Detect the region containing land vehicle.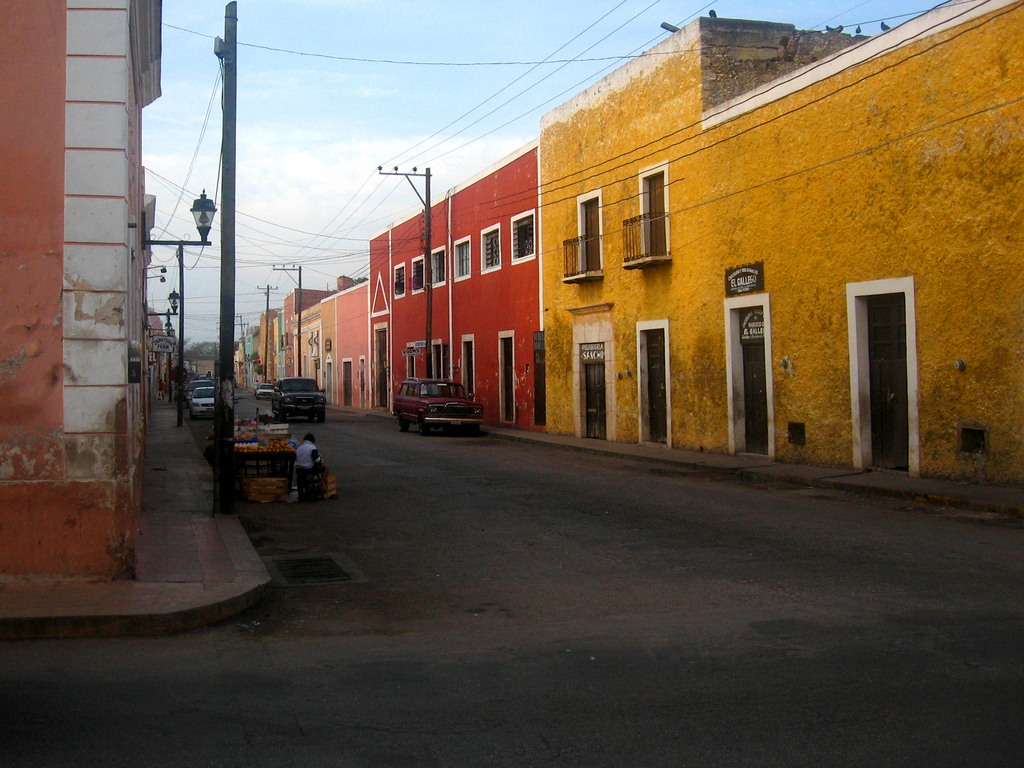
186, 384, 214, 421.
